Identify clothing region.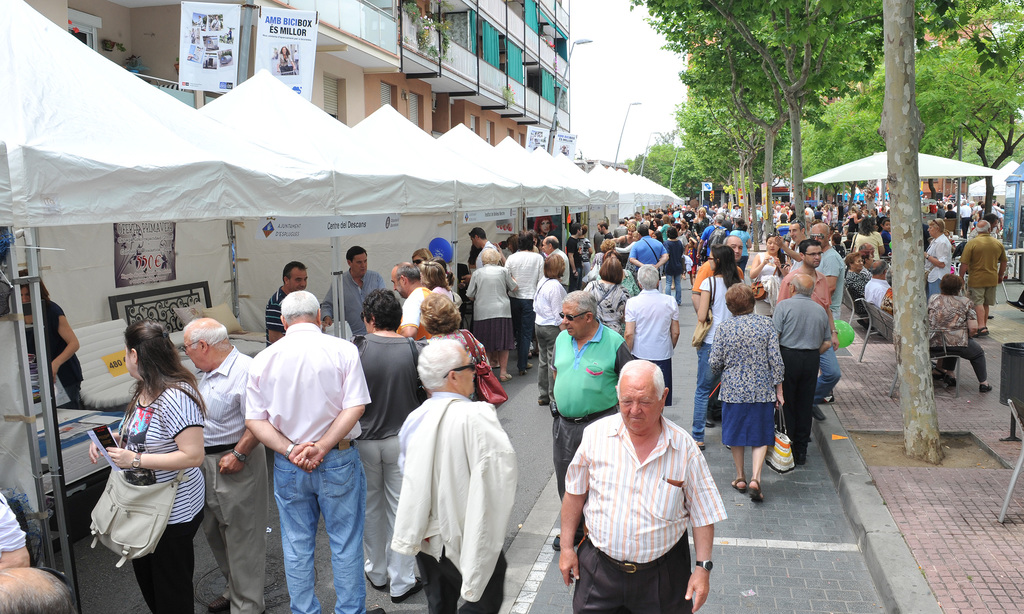
Region: l=276, t=49, r=292, b=70.
